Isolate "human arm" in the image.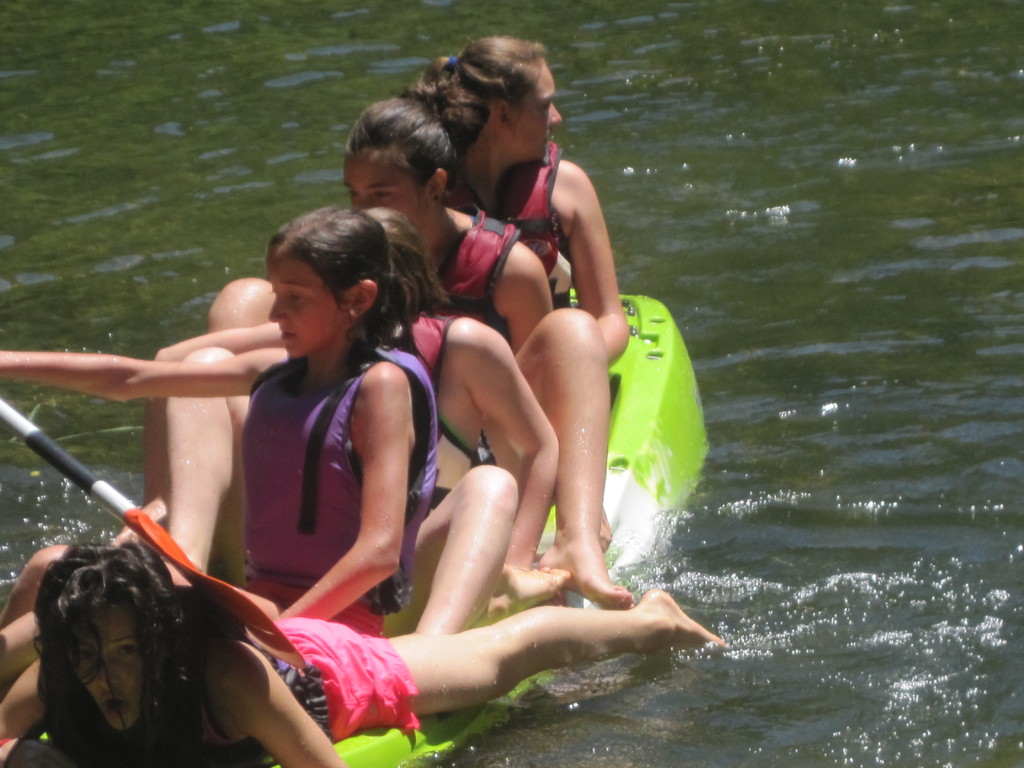
Isolated region: bbox=[0, 597, 61, 683].
